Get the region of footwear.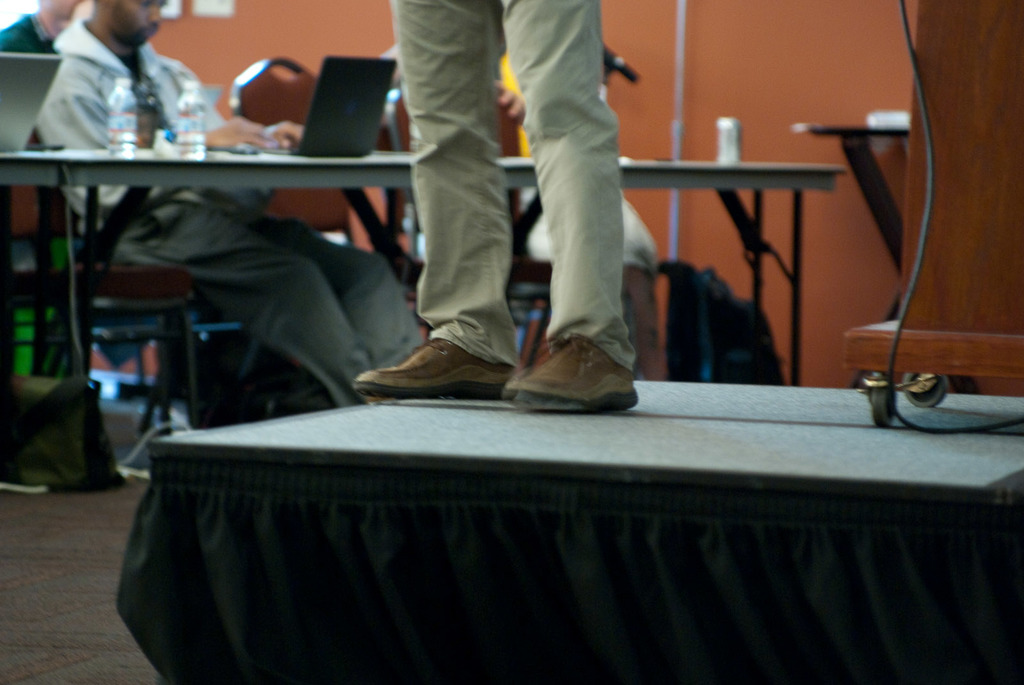
(left=502, top=330, right=637, bottom=413).
